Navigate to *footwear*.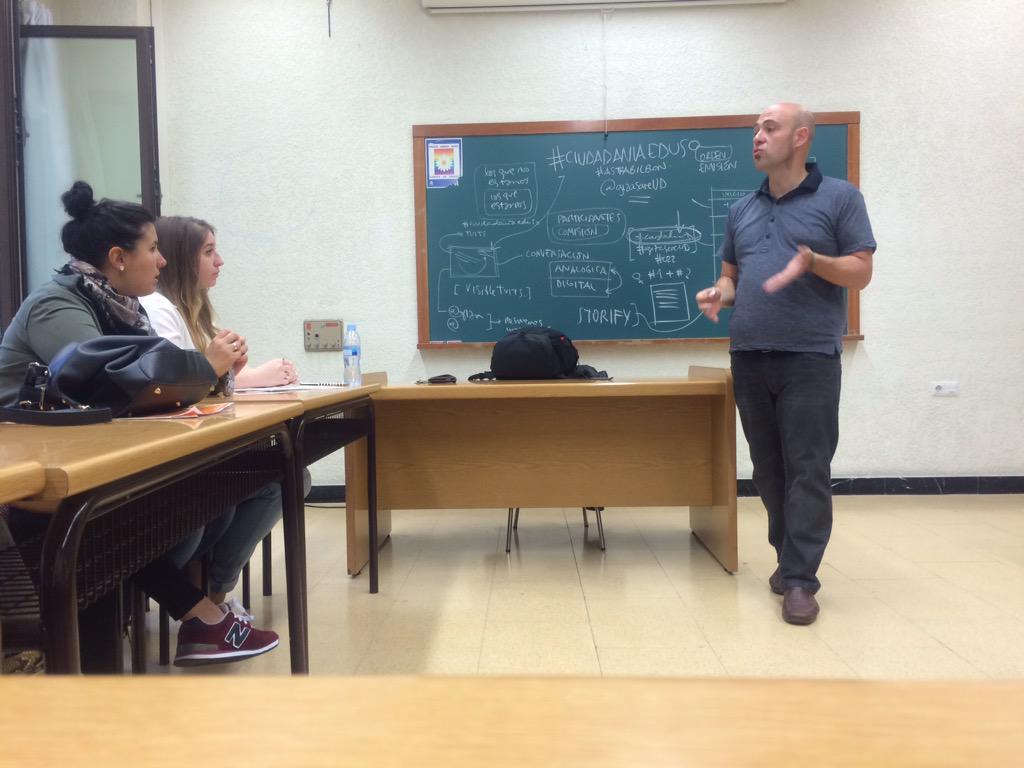
Navigation target: 770/564/785/595.
